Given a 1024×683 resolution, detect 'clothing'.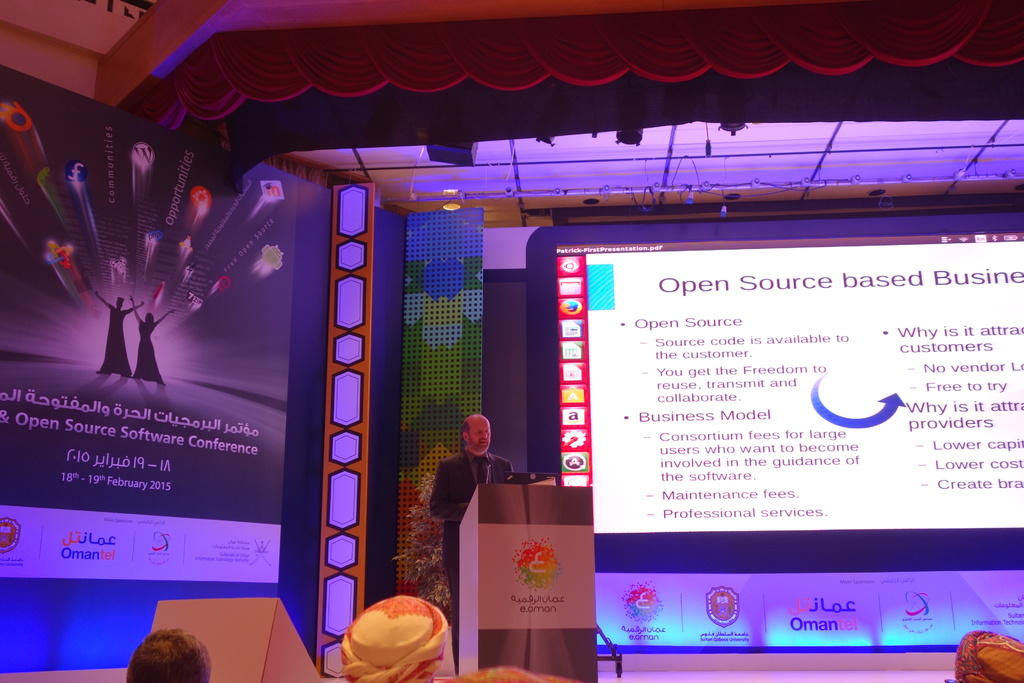
[left=136, top=318, right=163, bottom=384].
